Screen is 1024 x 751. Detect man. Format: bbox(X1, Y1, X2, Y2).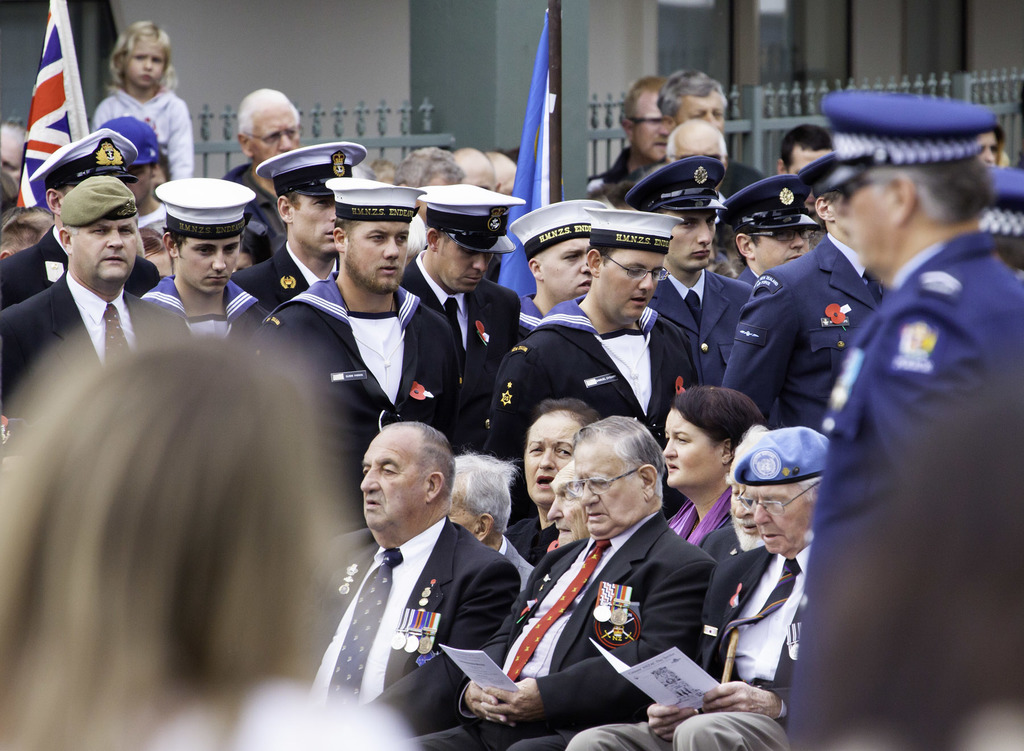
bbox(625, 157, 762, 398).
